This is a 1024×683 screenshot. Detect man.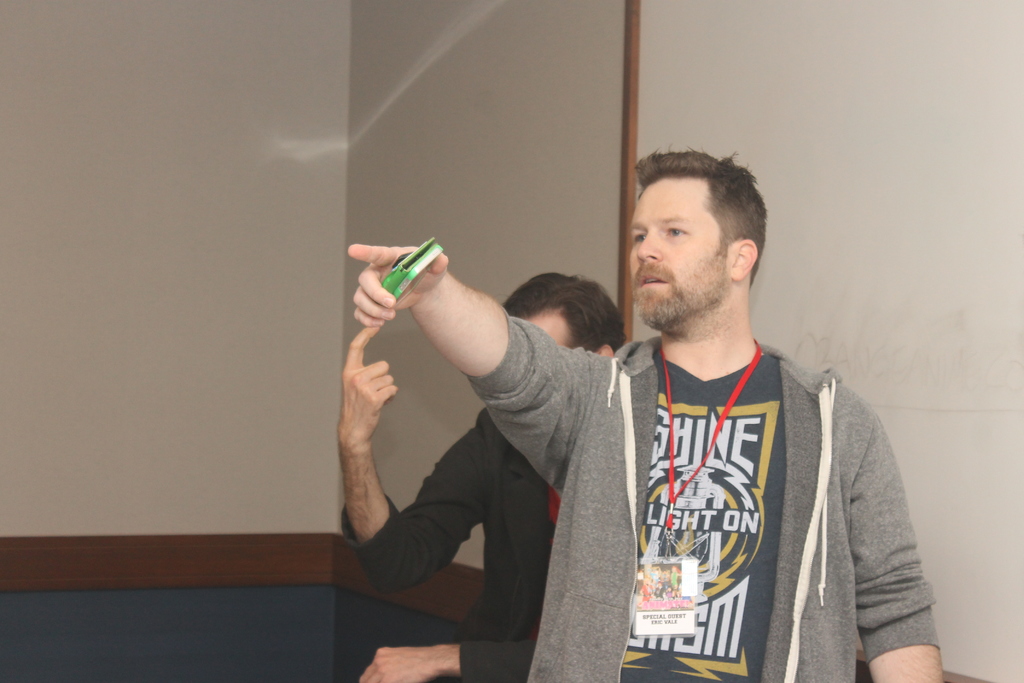
Rect(331, 268, 634, 682).
